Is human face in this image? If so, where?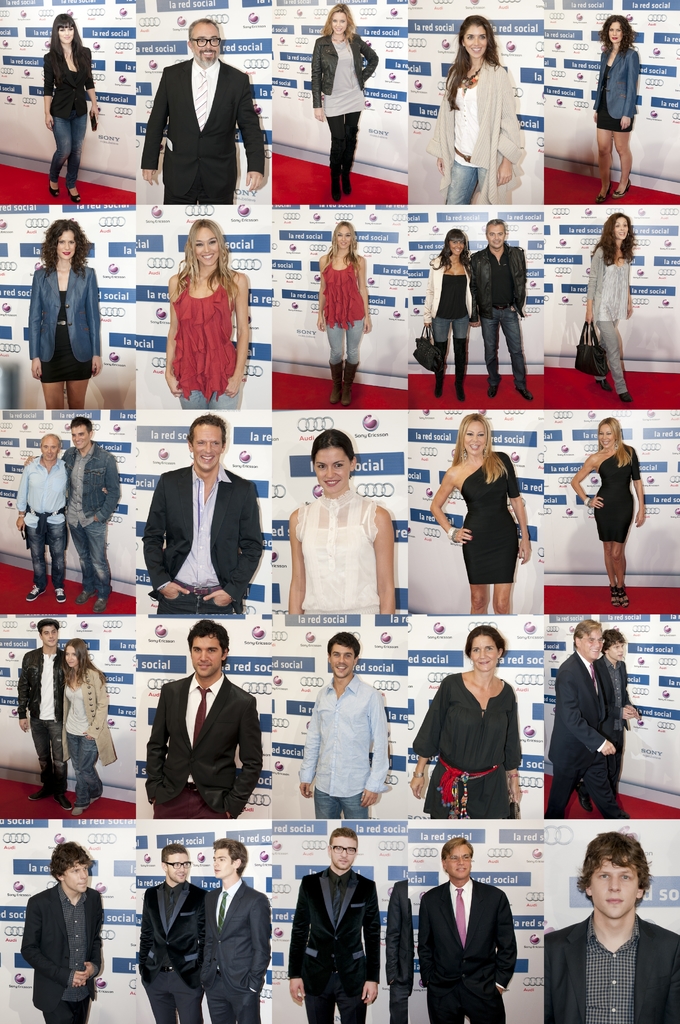
Yes, at <bbox>191, 22, 224, 67</bbox>.
